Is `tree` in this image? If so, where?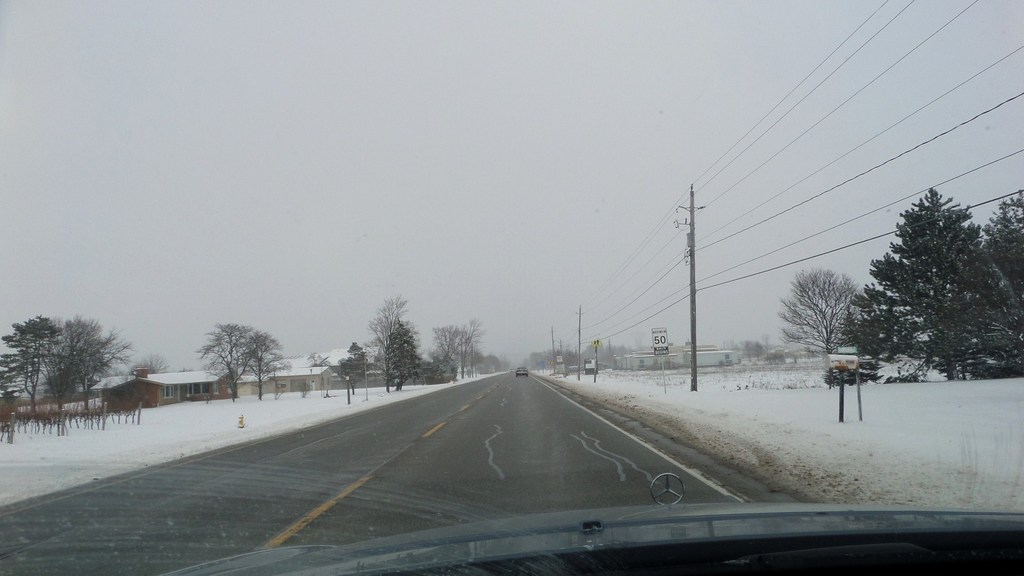
Yes, at [left=0, top=314, right=65, bottom=407].
